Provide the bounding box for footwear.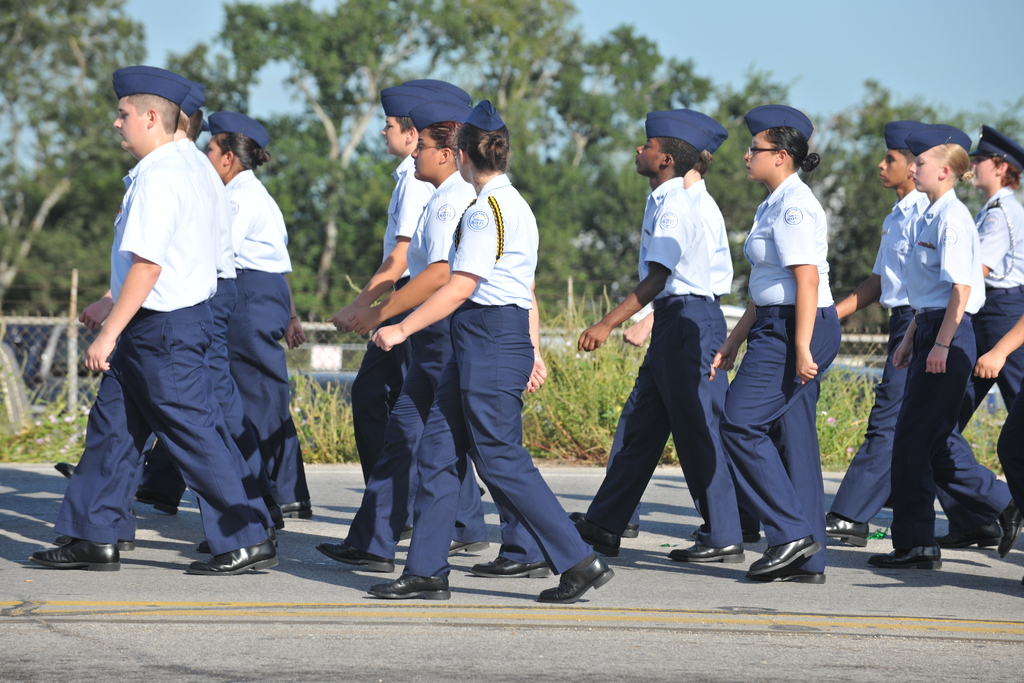
(822, 518, 868, 546).
